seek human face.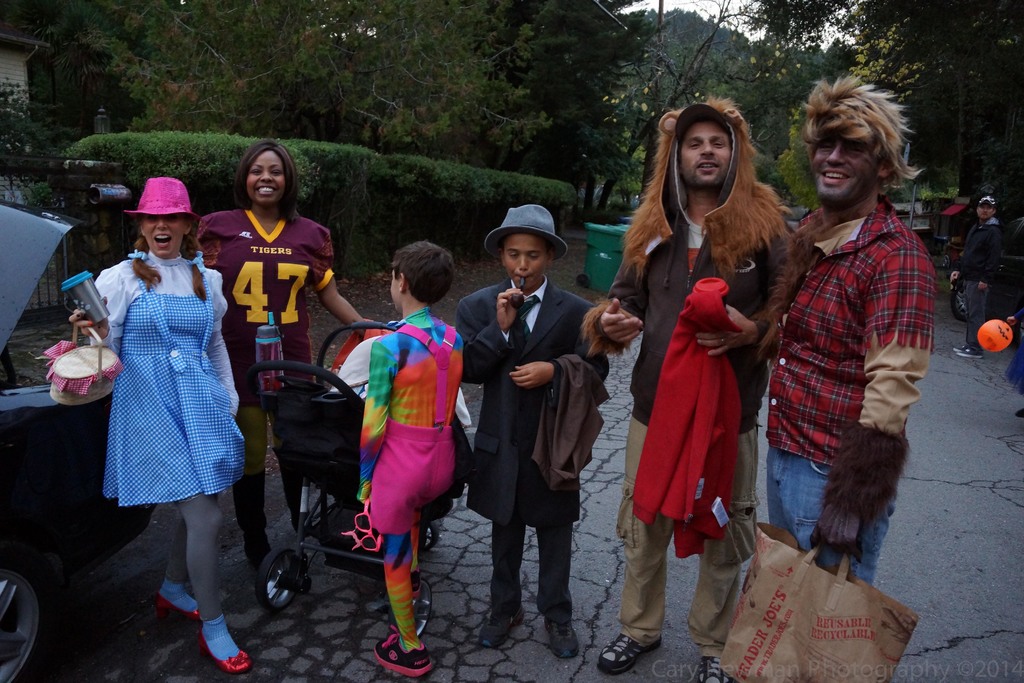
387,267,402,311.
